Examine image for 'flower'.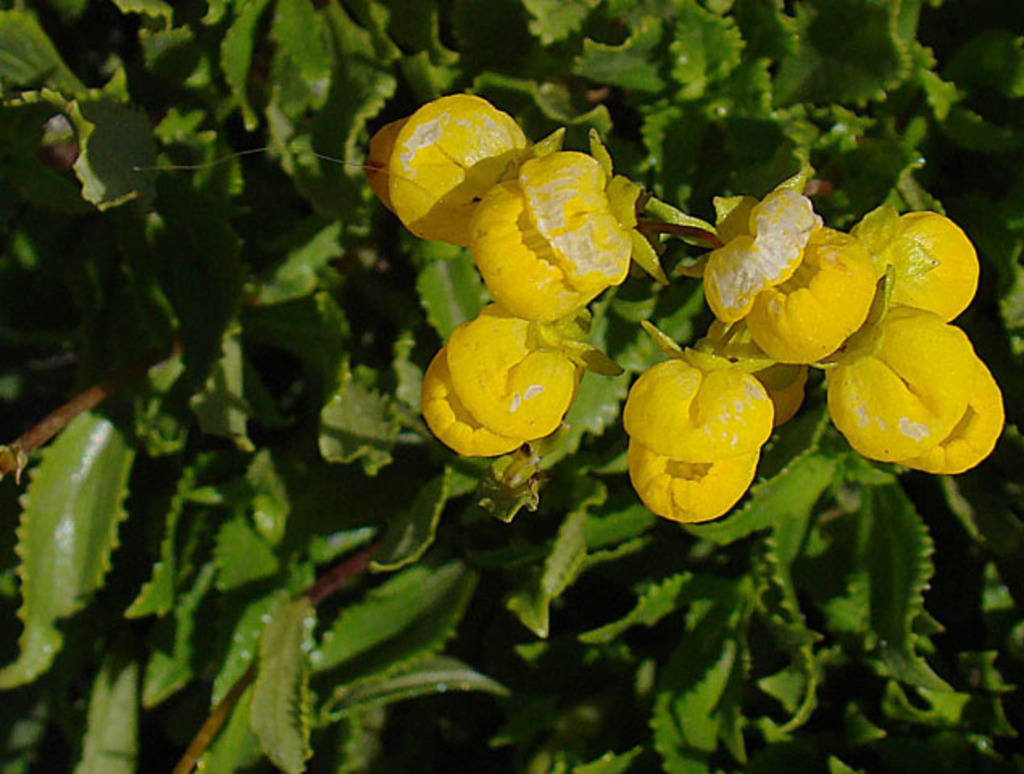
Examination result: (x1=629, y1=342, x2=800, y2=516).
